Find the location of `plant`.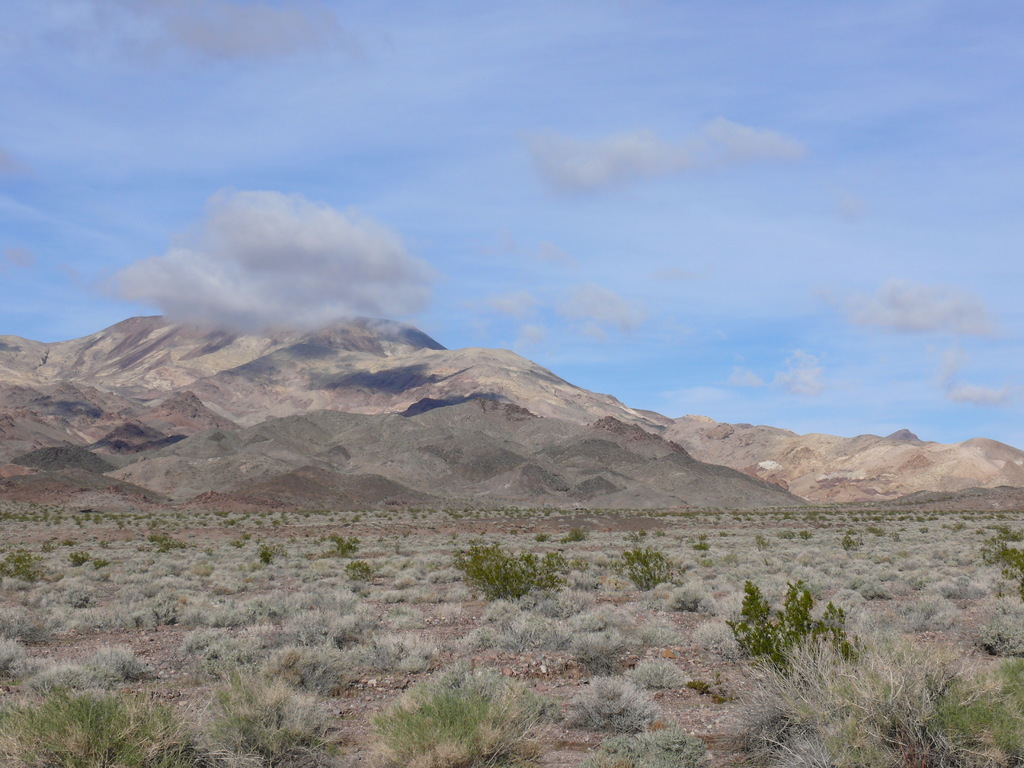
Location: [x1=182, y1=589, x2=390, y2=699].
